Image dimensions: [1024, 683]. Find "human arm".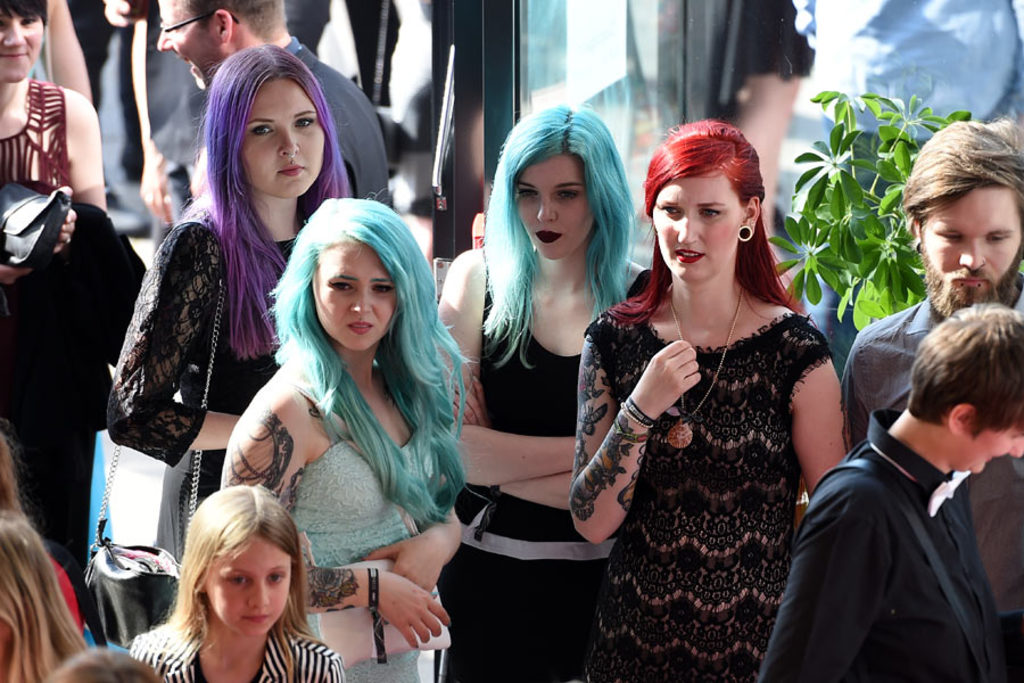
215 403 448 649.
